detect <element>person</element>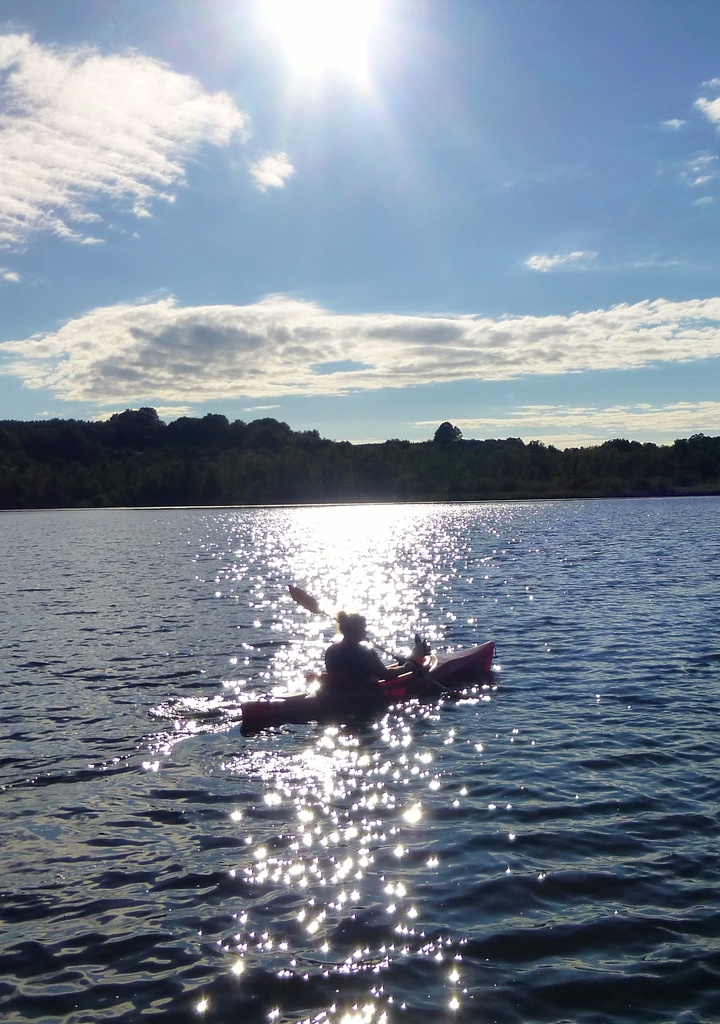
(323,611,412,687)
